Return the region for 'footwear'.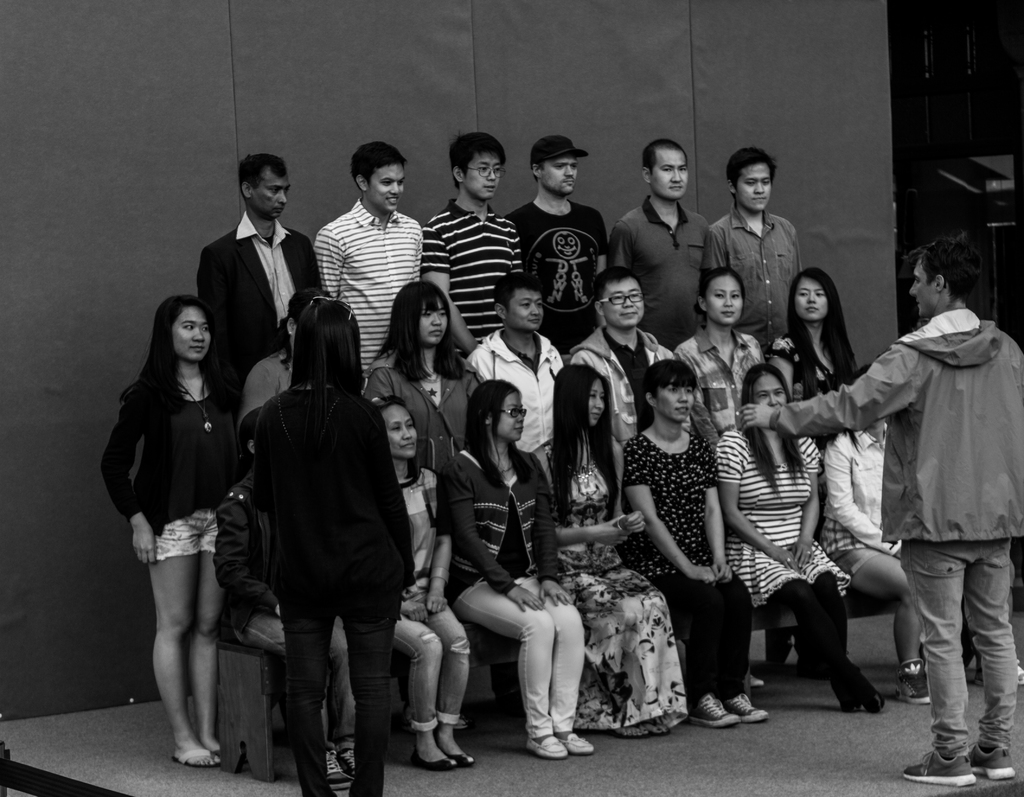
BBox(213, 743, 221, 755).
